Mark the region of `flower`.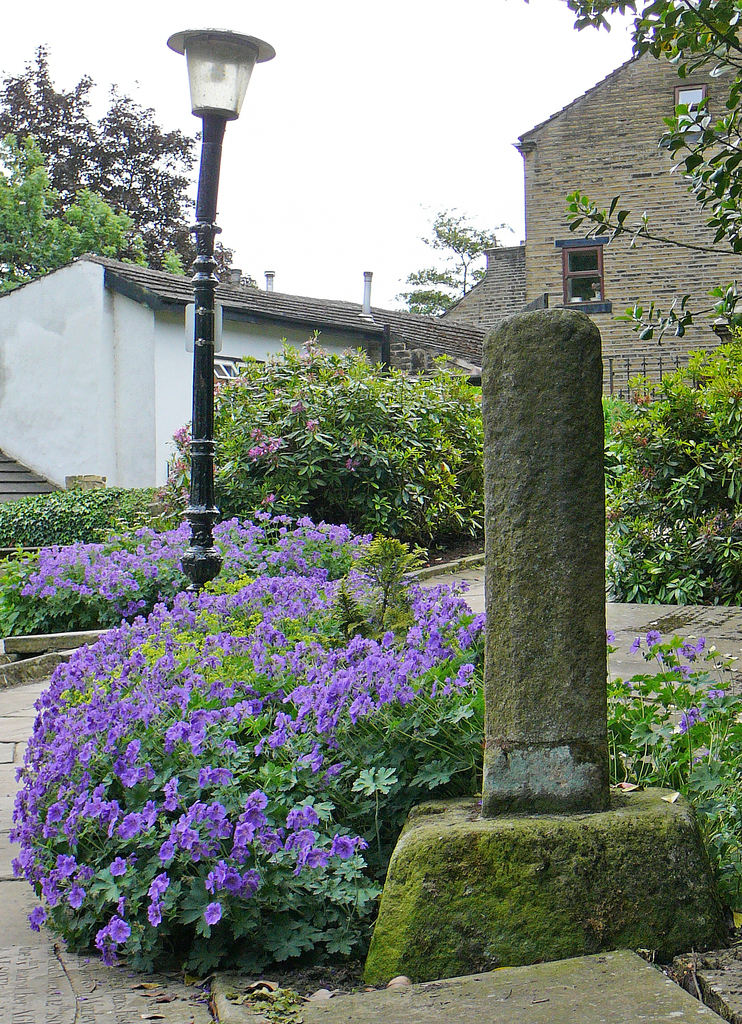
Region: 628/636/642/655.
